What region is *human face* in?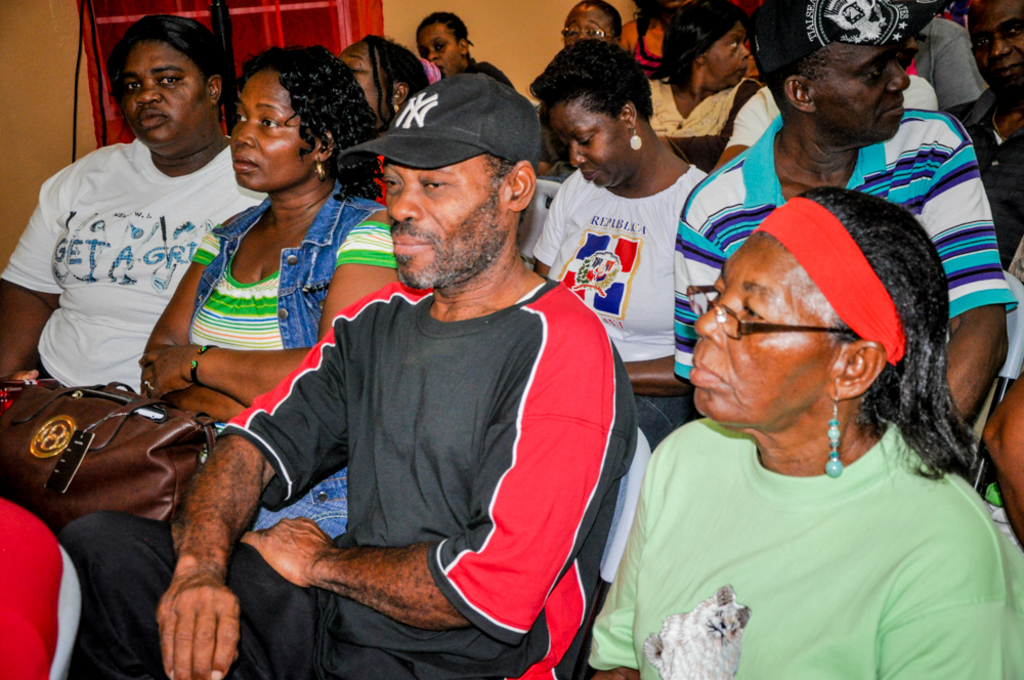
<bbox>542, 104, 627, 186</bbox>.
